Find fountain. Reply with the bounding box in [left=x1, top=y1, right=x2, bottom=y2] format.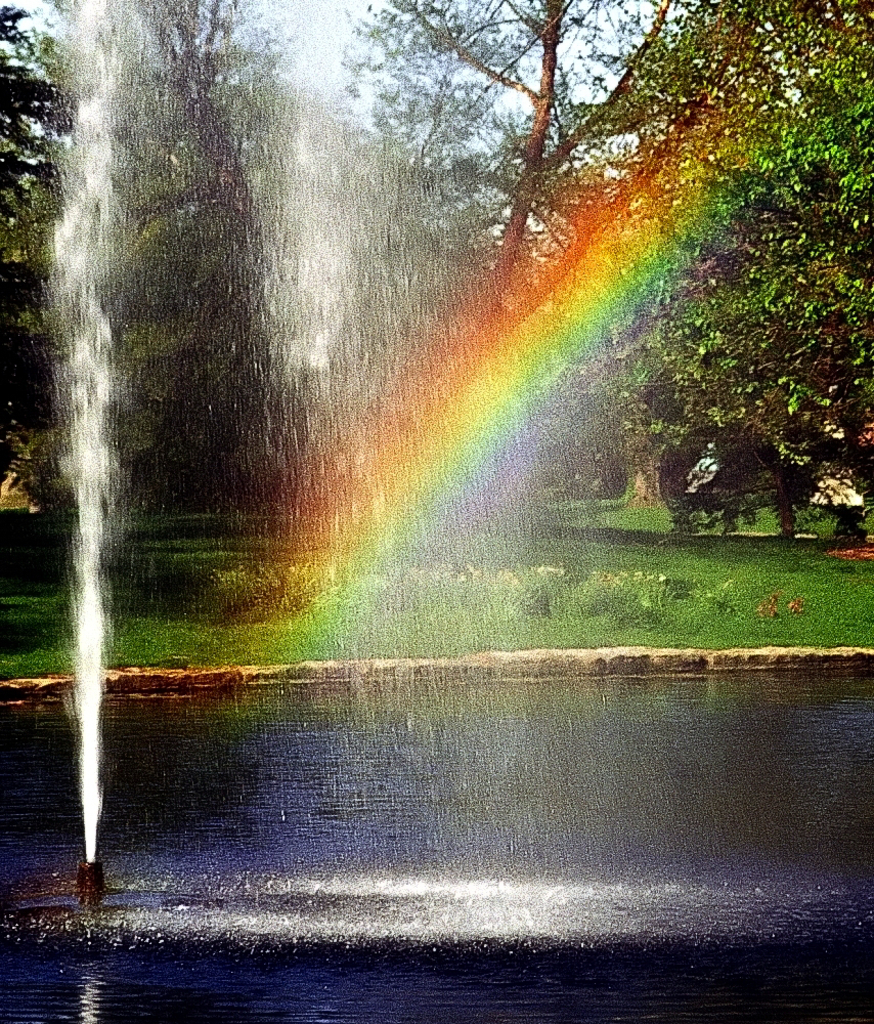
[left=0, top=0, right=869, bottom=1023].
